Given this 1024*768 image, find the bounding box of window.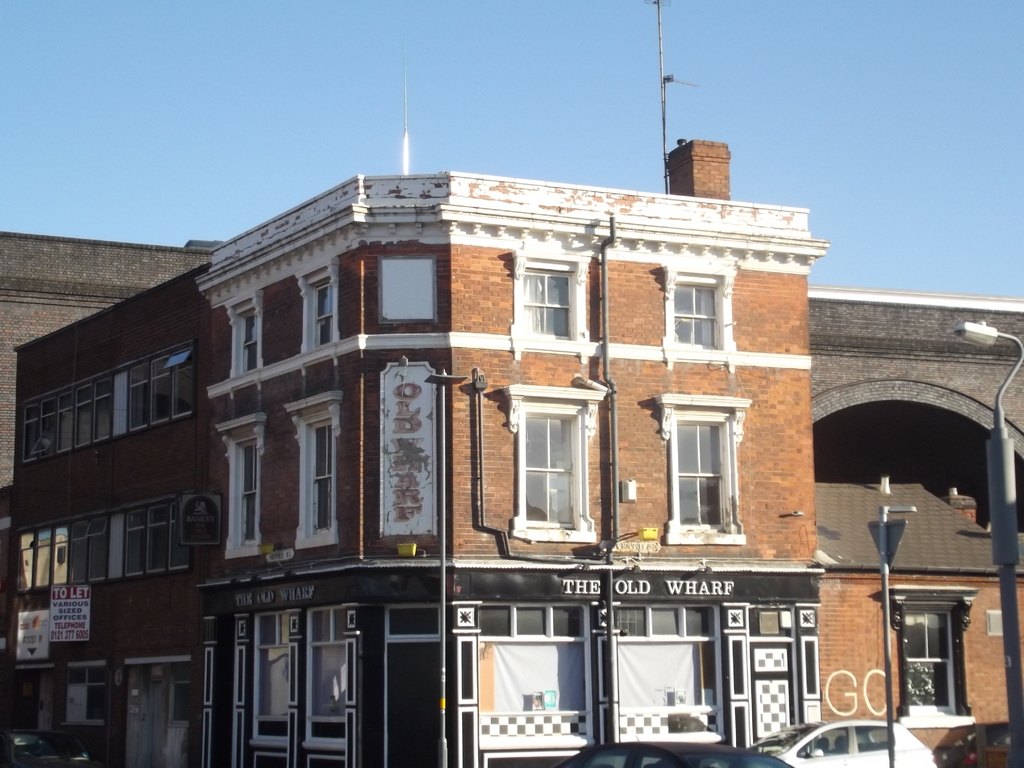
crop(227, 289, 259, 381).
